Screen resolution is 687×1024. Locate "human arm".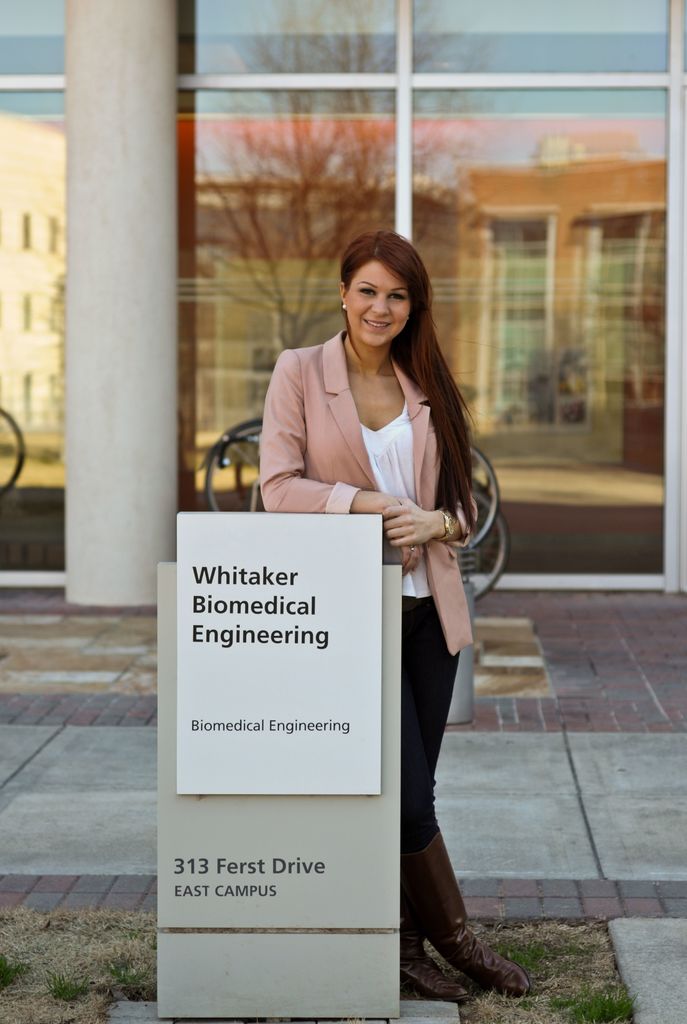
region(379, 489, 477, 550).
